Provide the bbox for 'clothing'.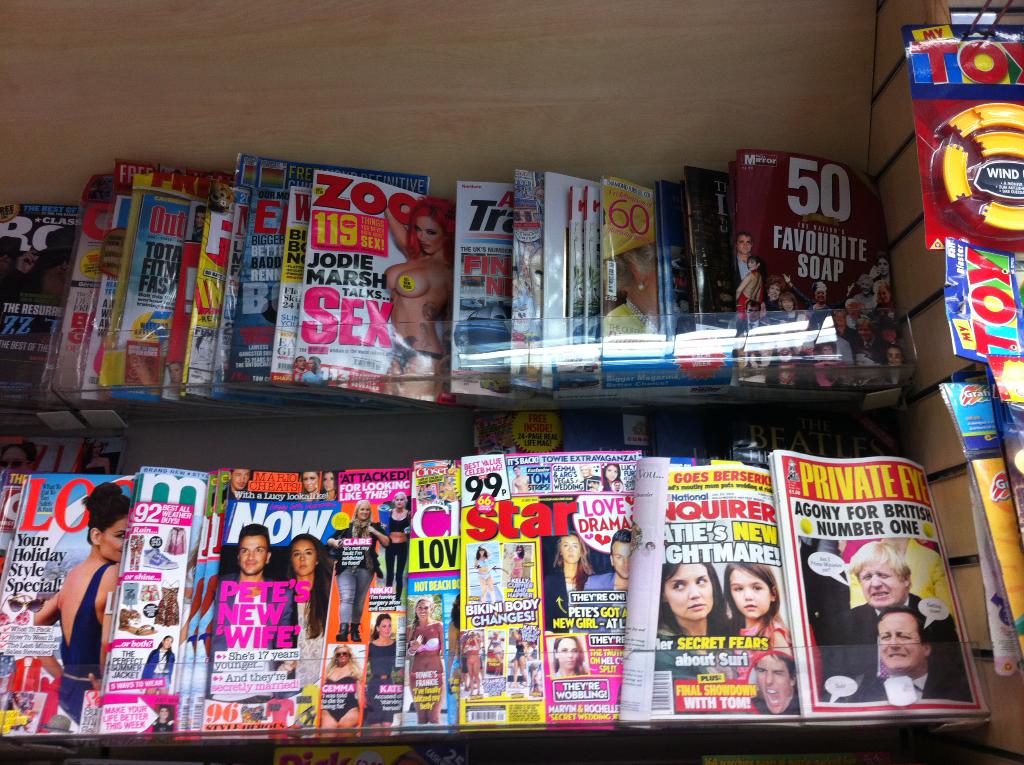
BBox(61, 555, 119, 720).
